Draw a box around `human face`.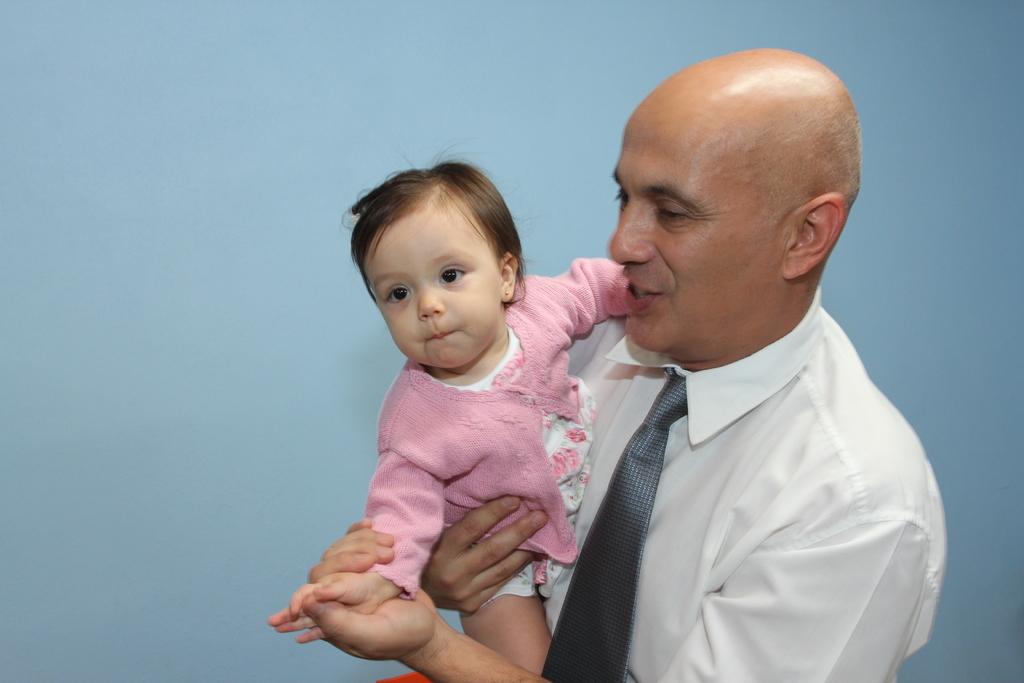
[left=606, top=88, right=779, bottom=354].
